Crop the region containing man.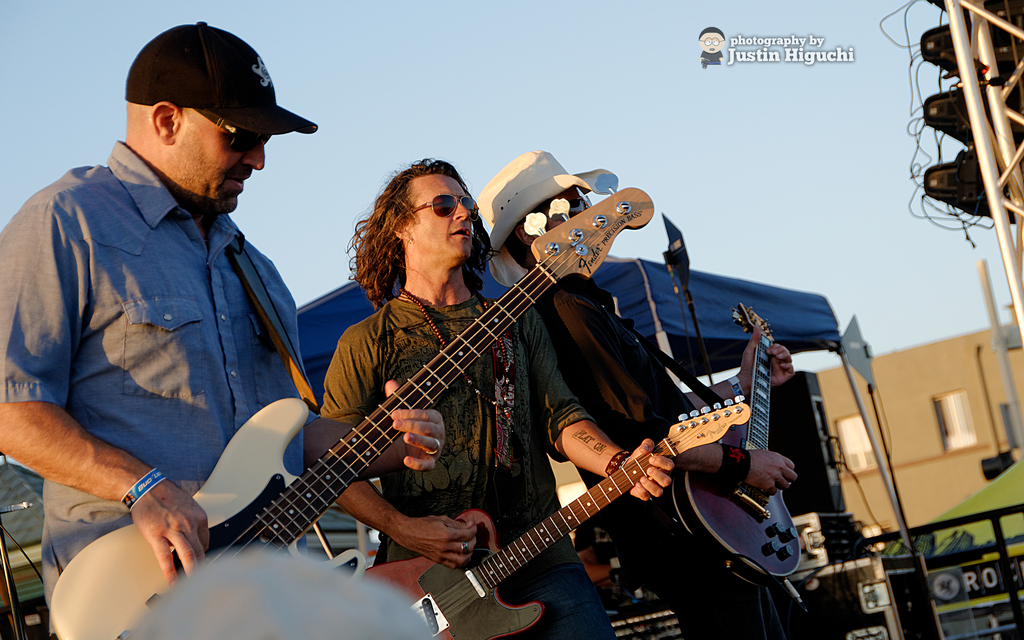
Crop region: [left=0, top=19, right=444, bottom=639].
